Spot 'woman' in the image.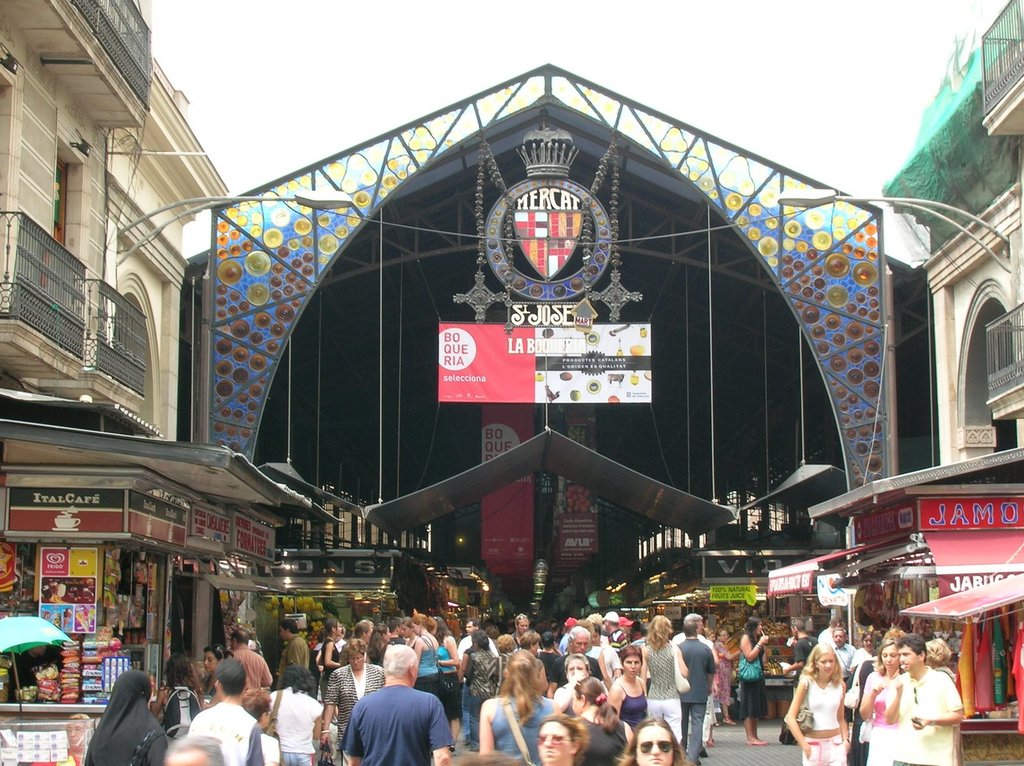
'woman' found at box(82, 669, 168, 765).
